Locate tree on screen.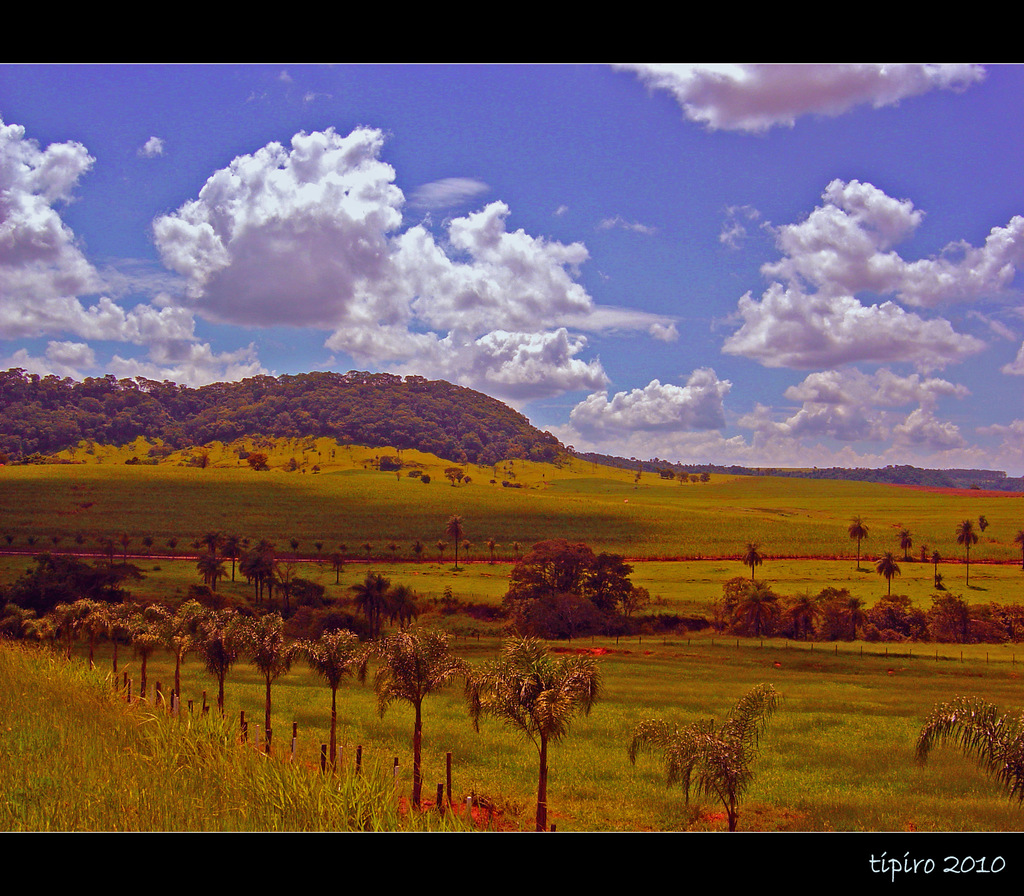
On screen at <box>930,586,972,644</box>.
